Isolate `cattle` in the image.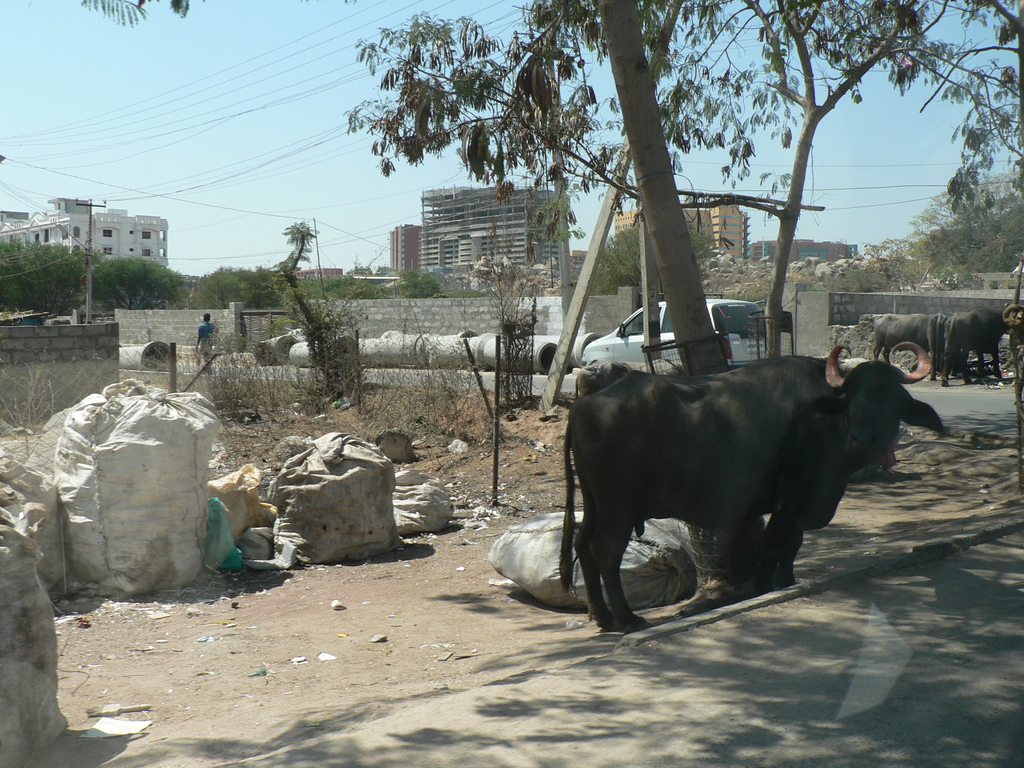
Isolated region: <bbox>941, 307, 1009, 383</bbox>.
